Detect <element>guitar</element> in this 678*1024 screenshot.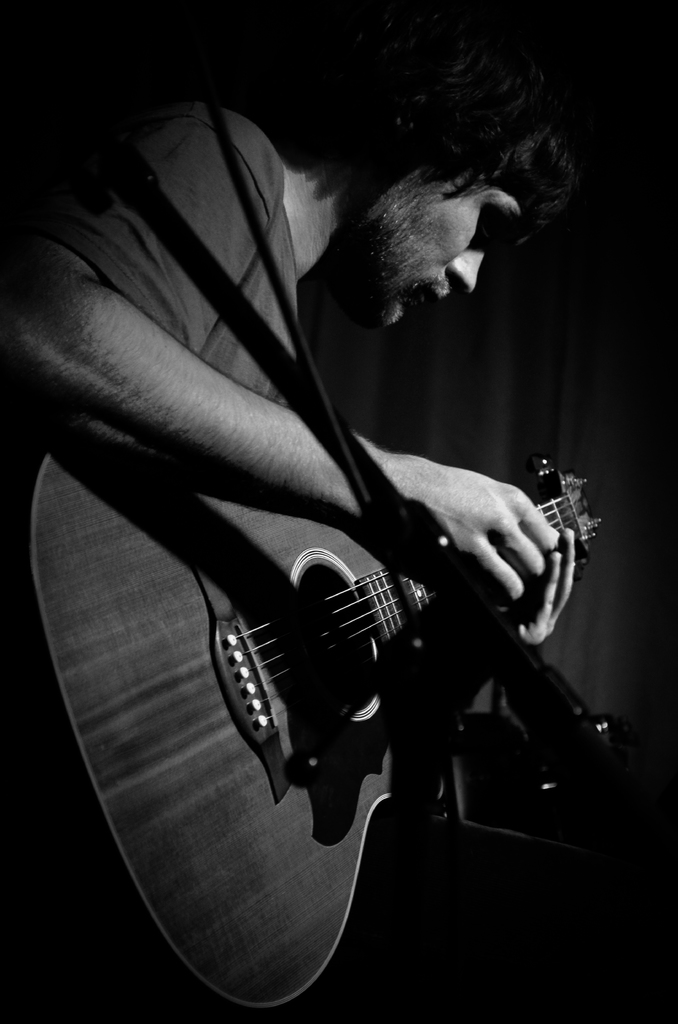
Detection: region(127, 394, 612, 1002).
